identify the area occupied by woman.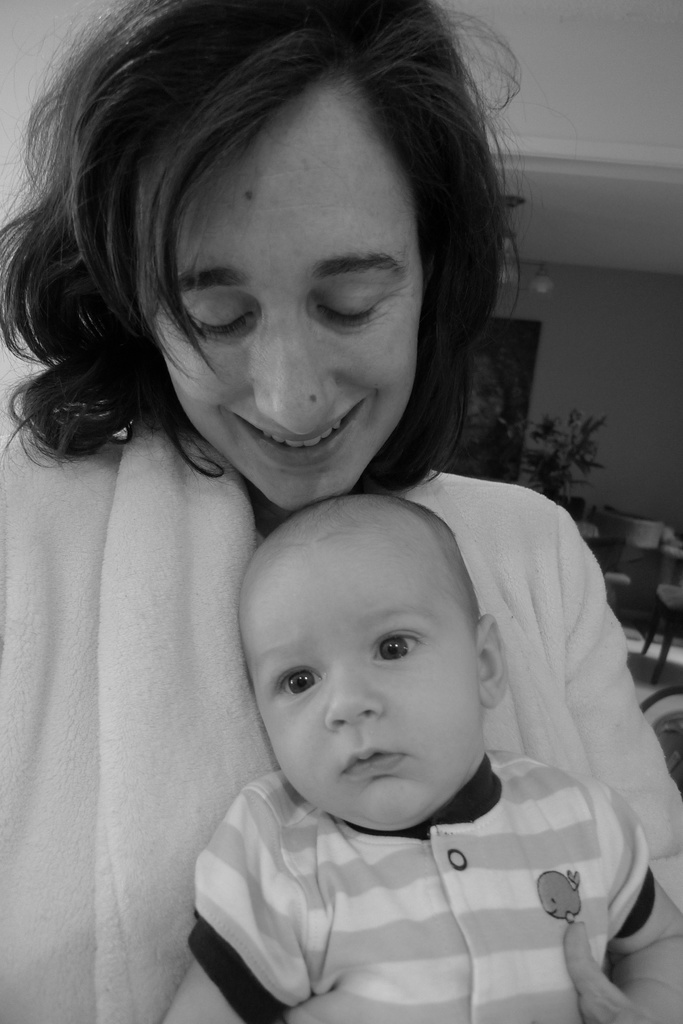
Area: (left=0, top=16, right=596, bottom=966).
